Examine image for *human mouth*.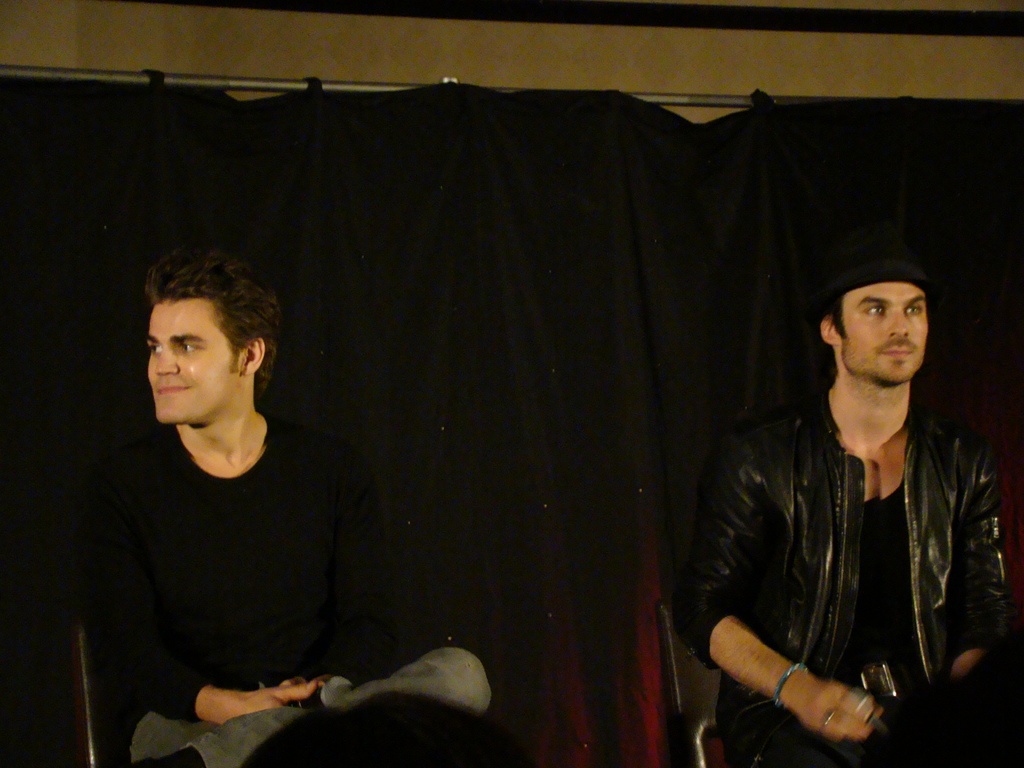
Examination result: {"x1": 886, "y1": 344, "x2": 919, "y2": 356}.
